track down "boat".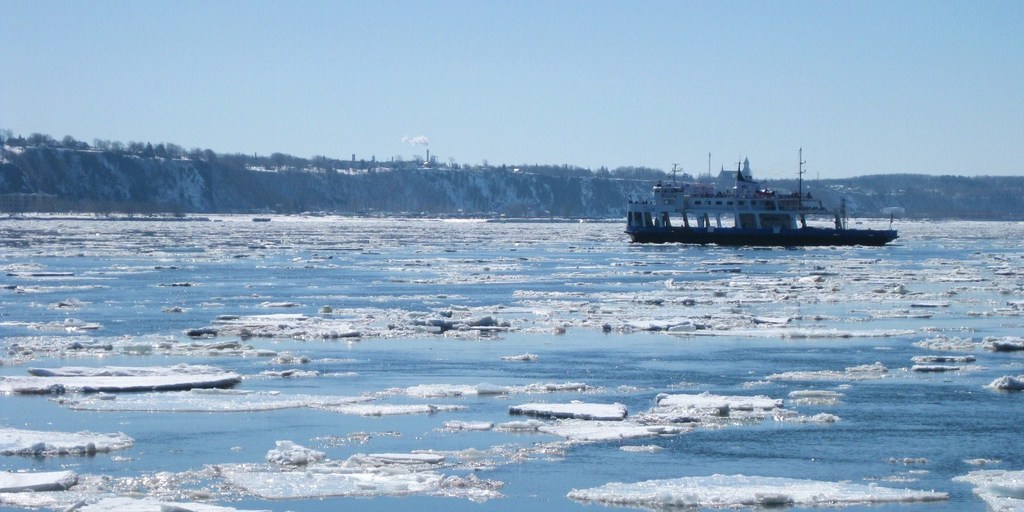
Tracked to locate(623, 198, 903, 246).
